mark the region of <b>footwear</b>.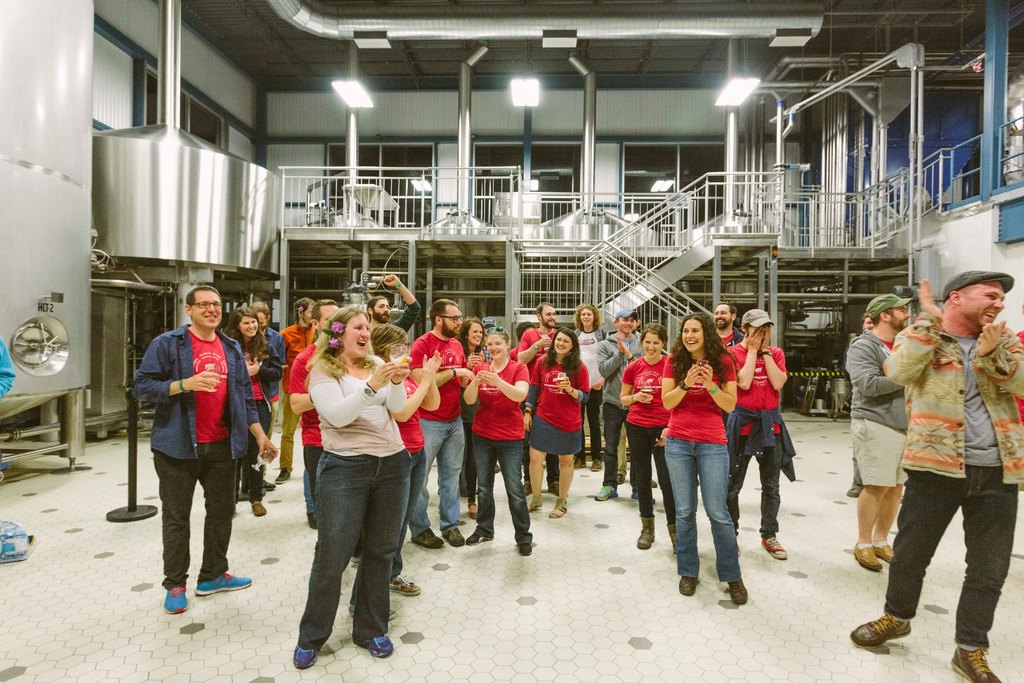
Region: x1=465, y1=501, x2=480, y2=520.
